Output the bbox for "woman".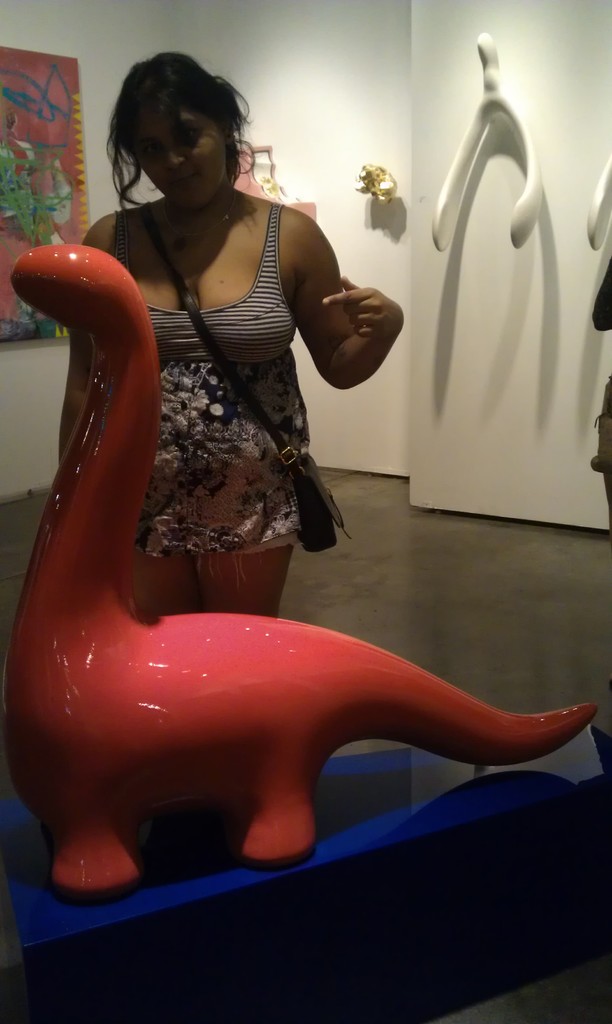
(x1=35, y1=44, x2=366, y2=727).
